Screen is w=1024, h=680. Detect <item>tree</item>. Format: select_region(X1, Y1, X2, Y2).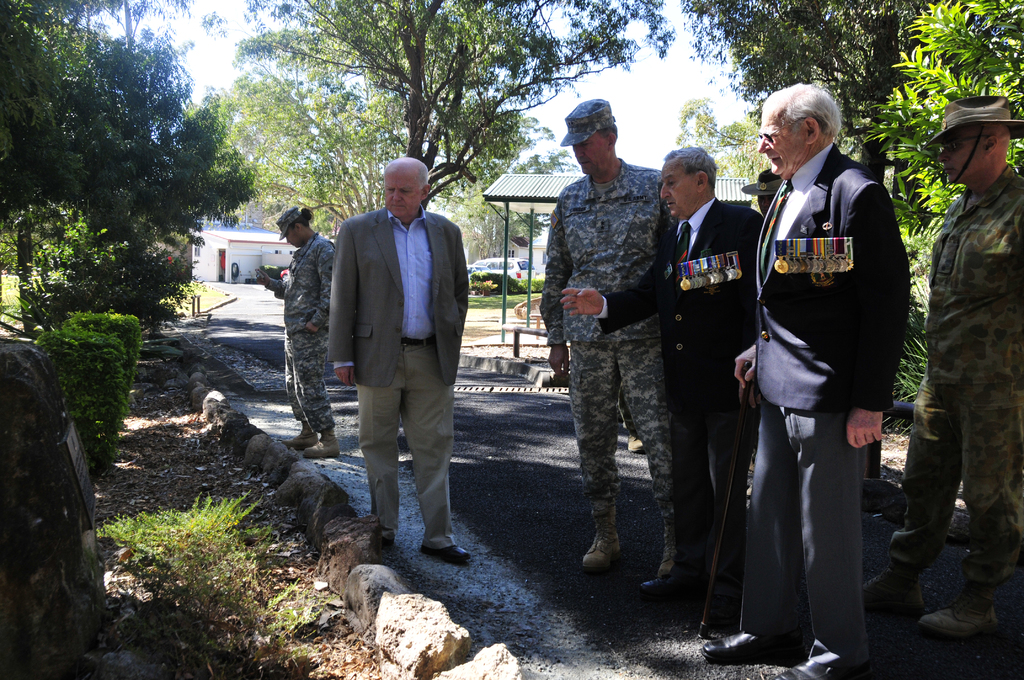
select_region(70, 473, 291, 676).
